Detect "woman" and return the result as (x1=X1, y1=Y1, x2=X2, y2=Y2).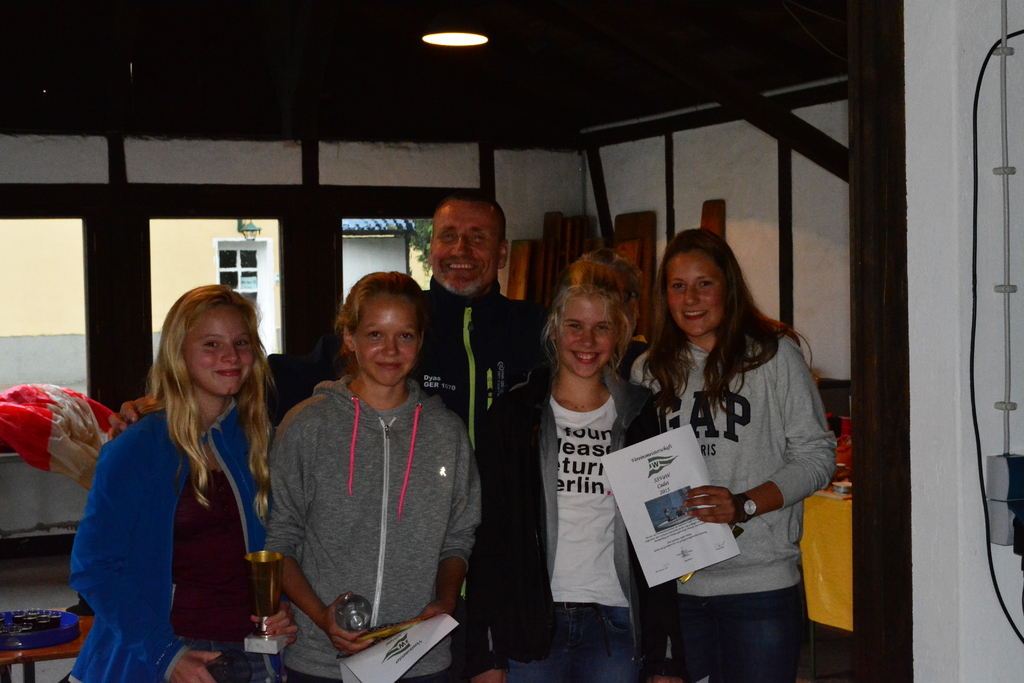
(x1=64, y1=284, x2=279, y2=682).
